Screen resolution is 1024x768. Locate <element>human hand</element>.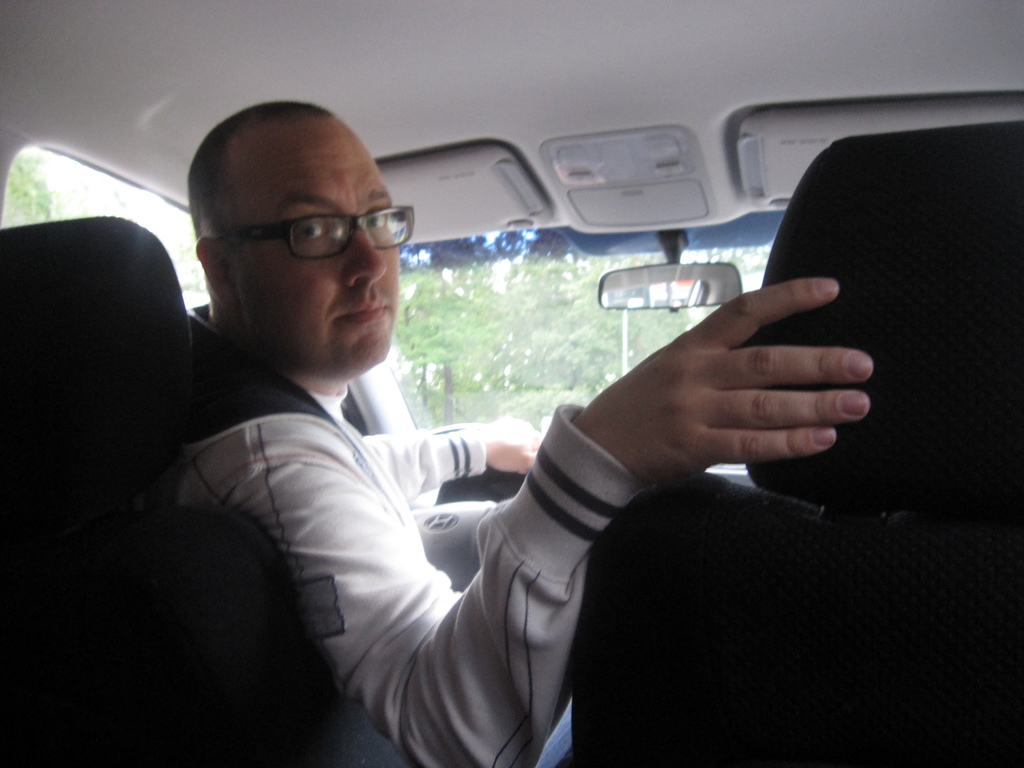
(left=477, top=417, right=548, bottom=476).
